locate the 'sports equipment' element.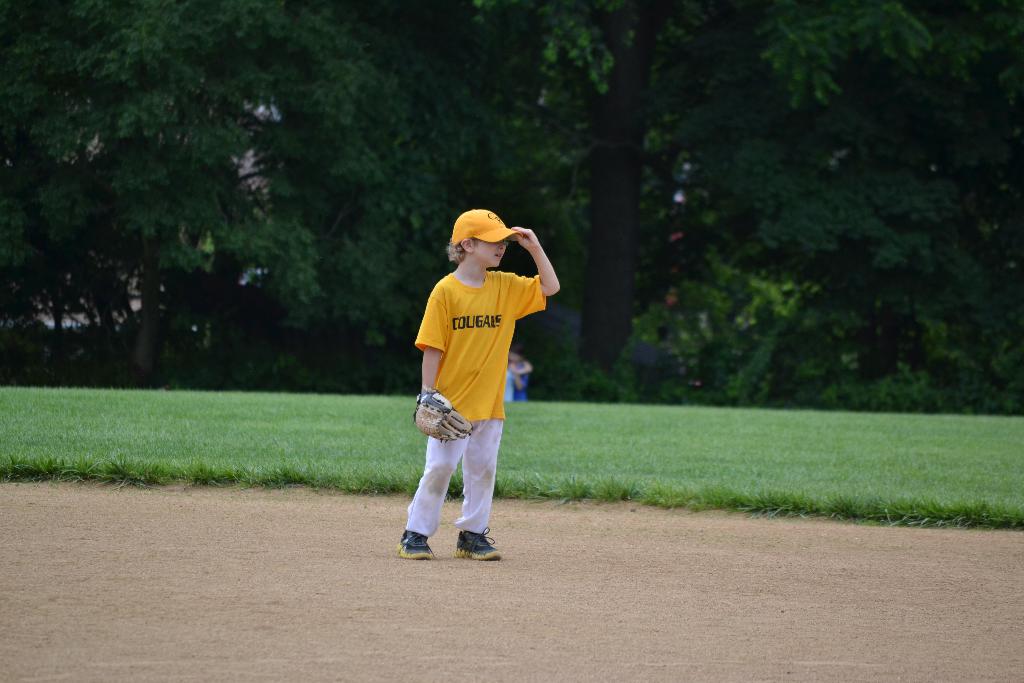
Element bbox: select_region(411, 390, 477, 447).
